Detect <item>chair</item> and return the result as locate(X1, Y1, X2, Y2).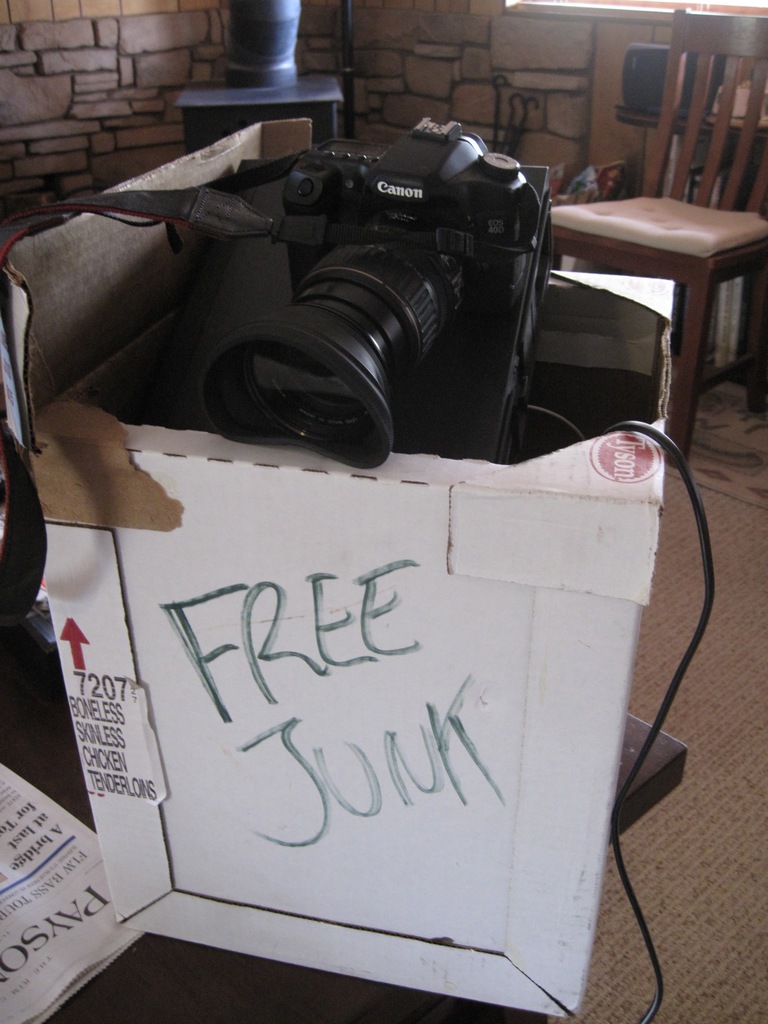
locate(548, 6, 767, 464).
